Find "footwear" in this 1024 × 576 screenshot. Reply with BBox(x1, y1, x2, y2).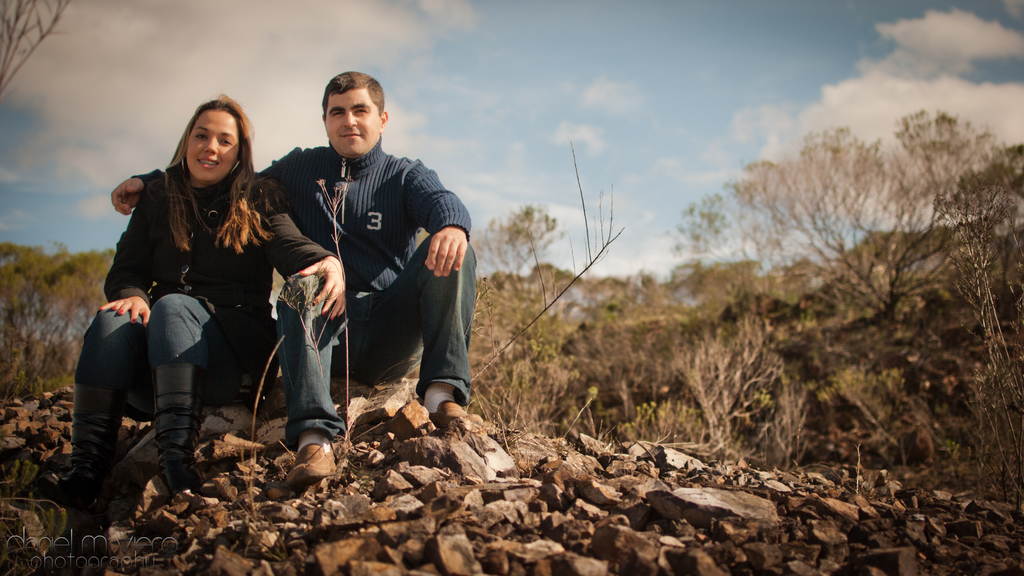
BBox(136, 369, 196, 497).
